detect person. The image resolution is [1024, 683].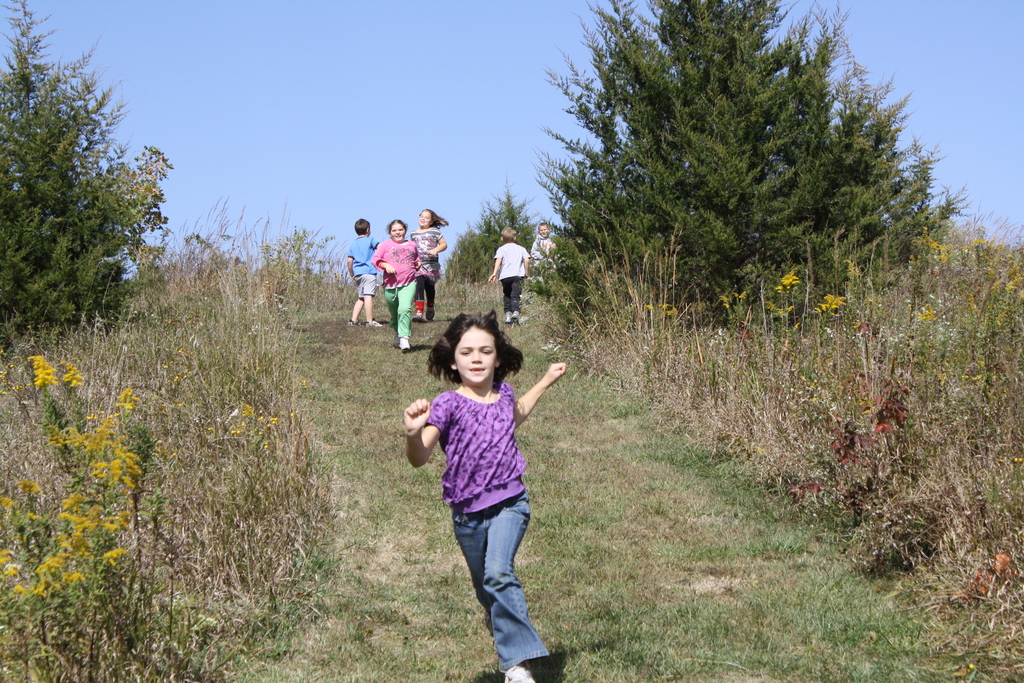
412/208/448/322.
